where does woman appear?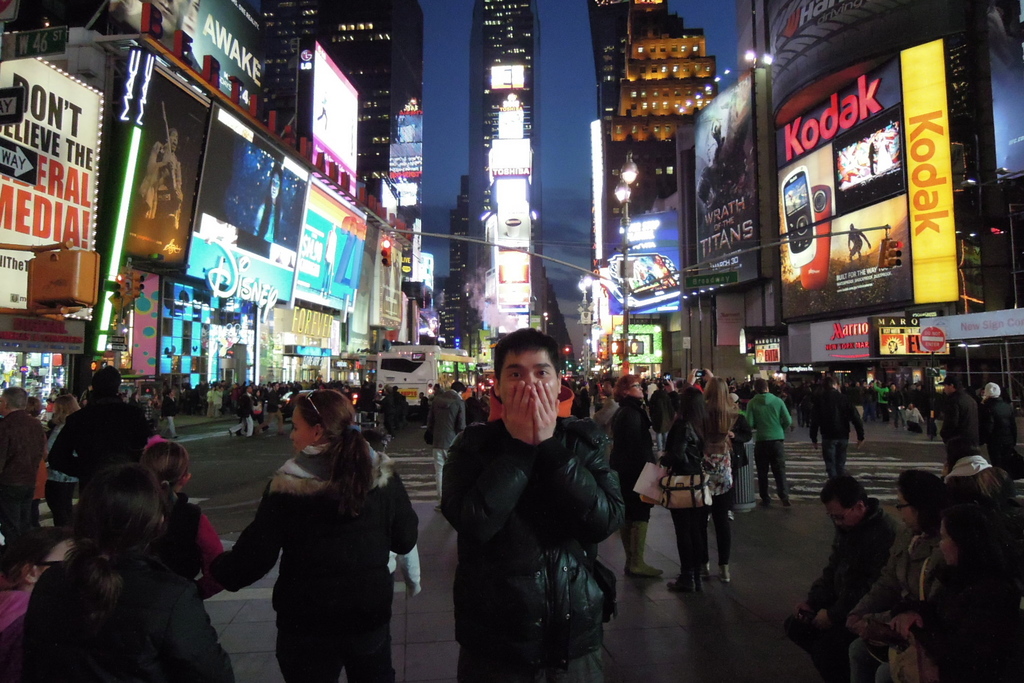
Appears at [left=845, top=465, right=944, bottom=682].
